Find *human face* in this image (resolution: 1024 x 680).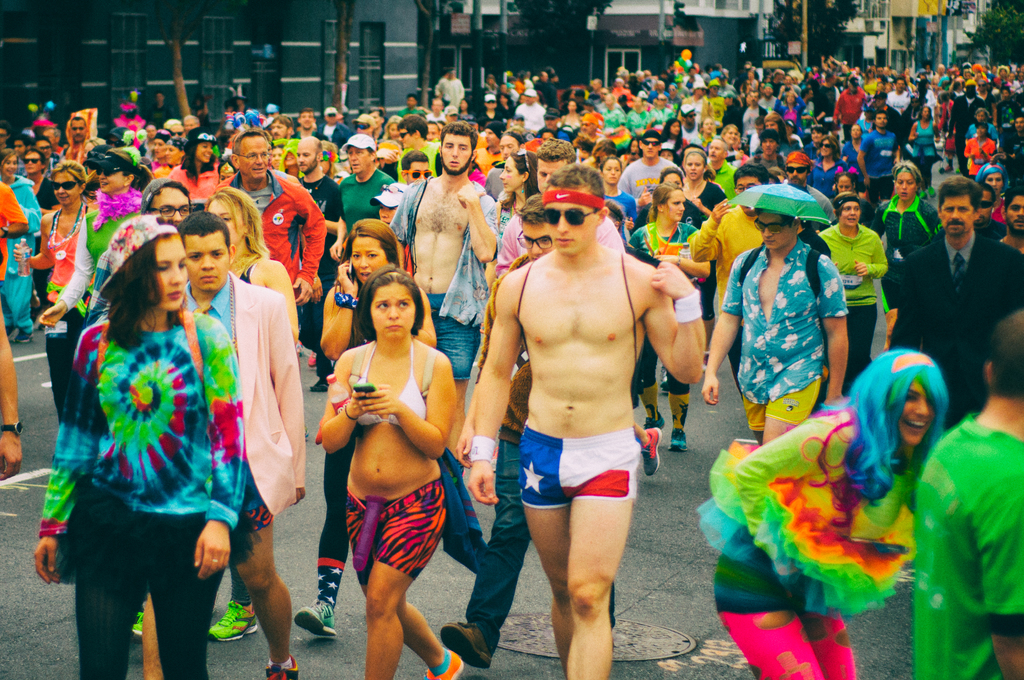
rect(683, 158, 701, 179).
